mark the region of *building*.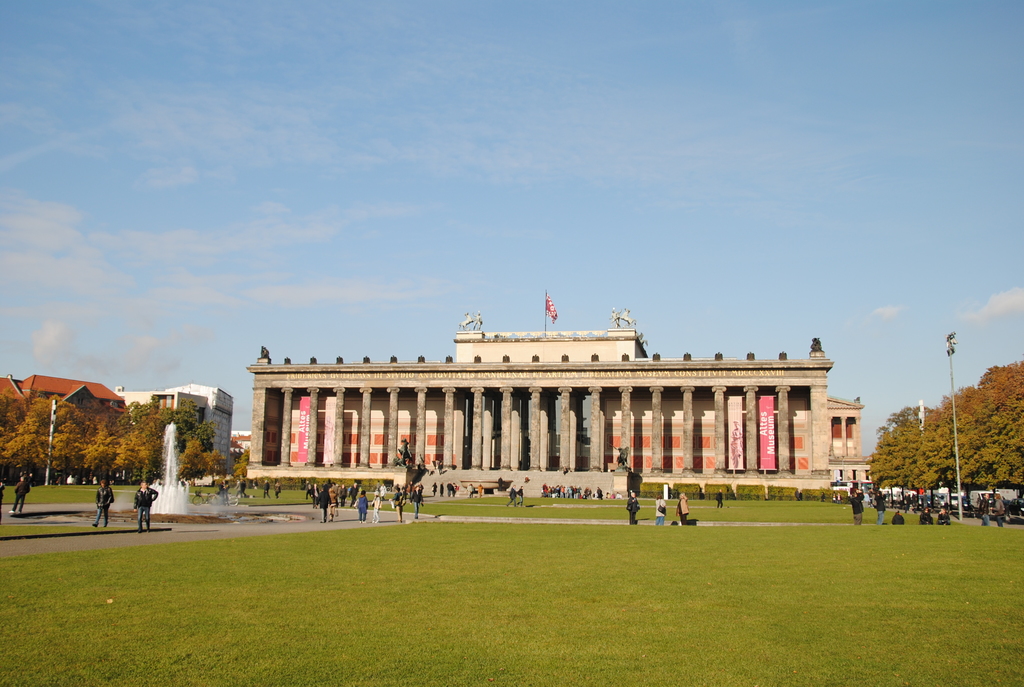
Region: 0/369/124/411.
